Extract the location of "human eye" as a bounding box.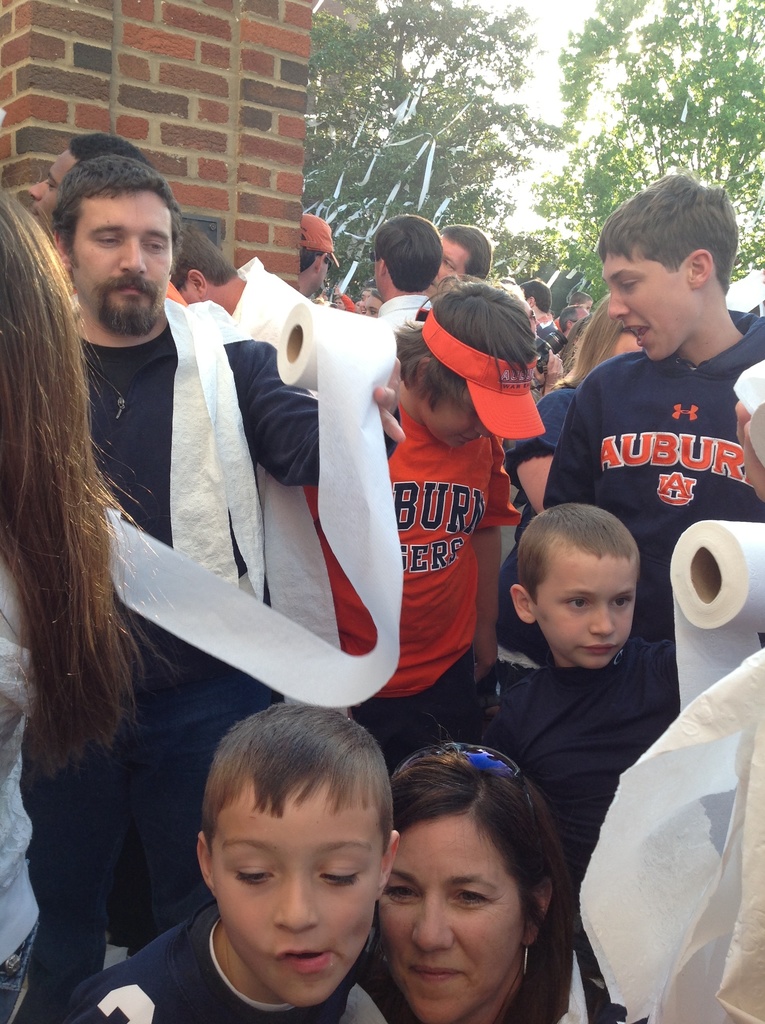
385/879/419/905.
